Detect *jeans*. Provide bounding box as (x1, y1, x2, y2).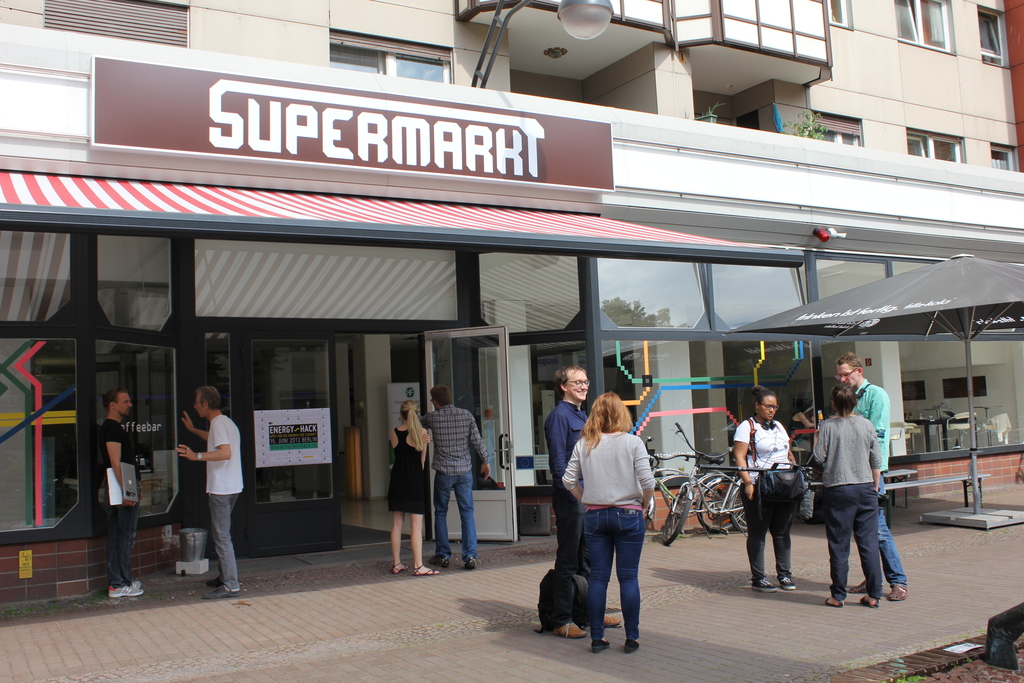
(428, 467, 479, 559).
